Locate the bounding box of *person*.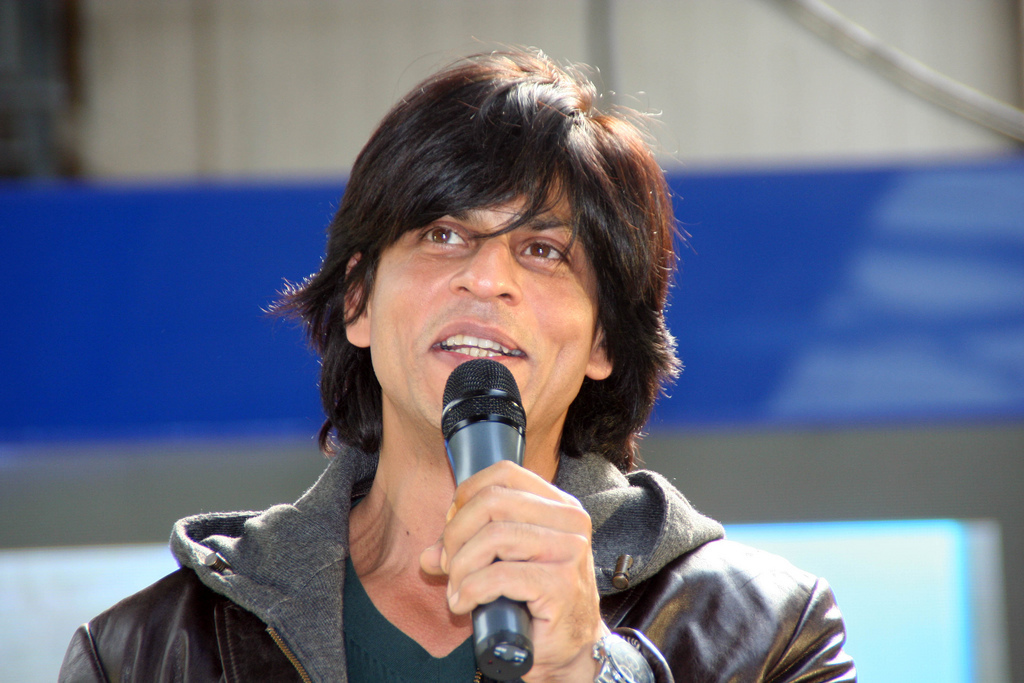
Bounding box: (left=178, top=41, right=772, bottom=682).
